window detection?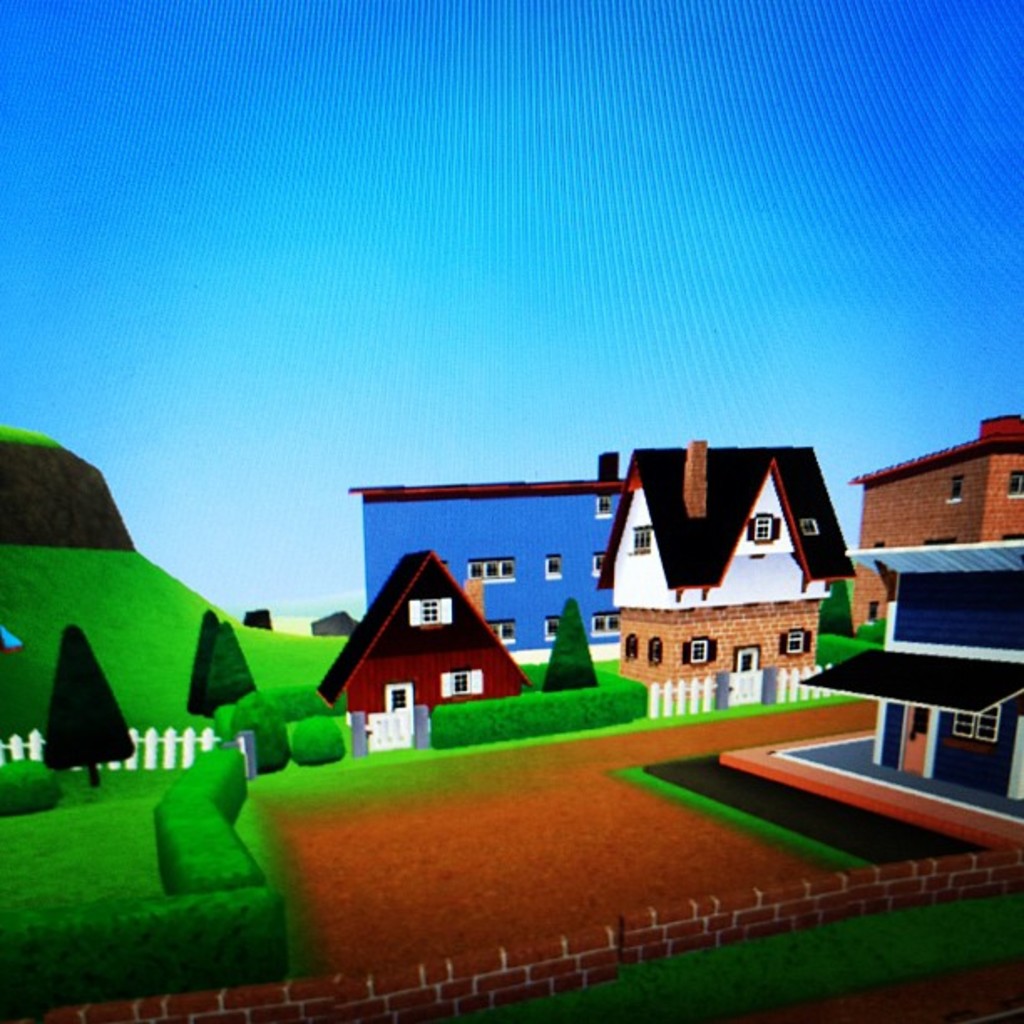
detection(800, 515, 828, 534)
